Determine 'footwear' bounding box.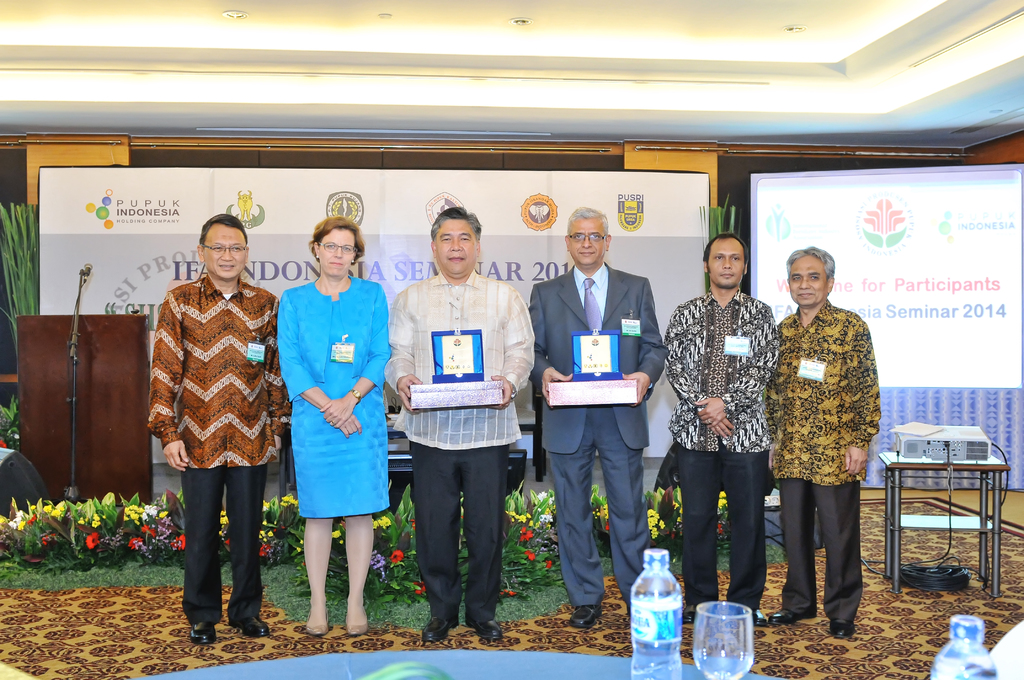
Determined: x1=829 y1=619 x2=852 y2=638.
